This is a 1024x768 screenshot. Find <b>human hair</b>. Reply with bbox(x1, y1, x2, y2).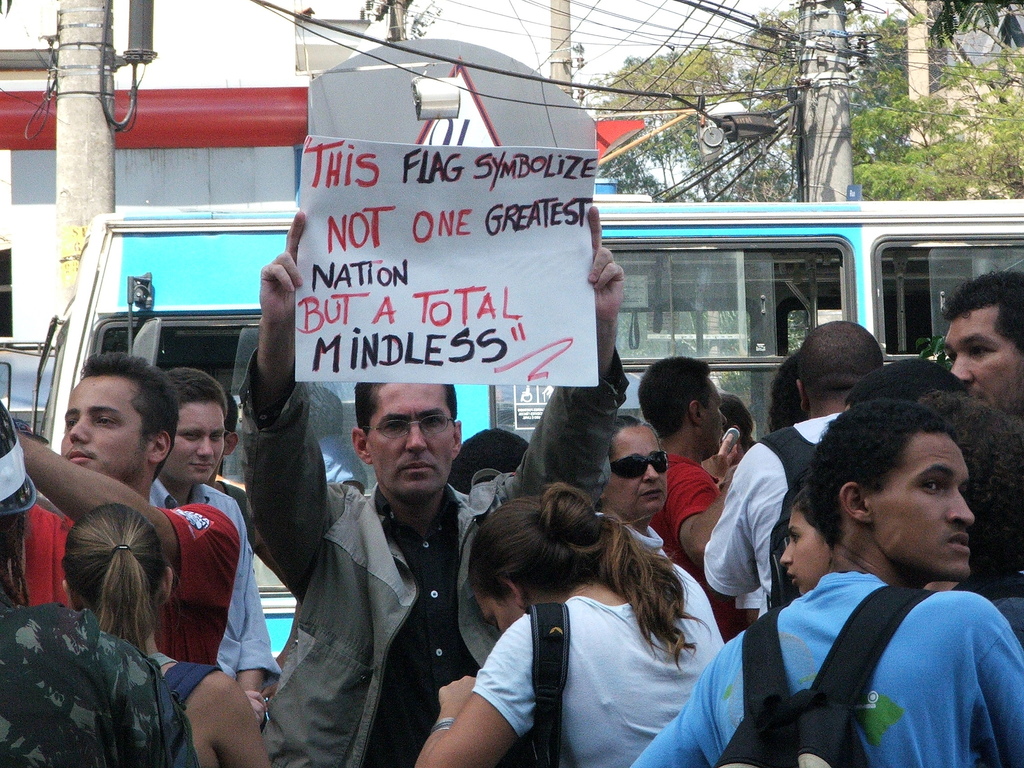
bbox(846, 359, 970, 413).
